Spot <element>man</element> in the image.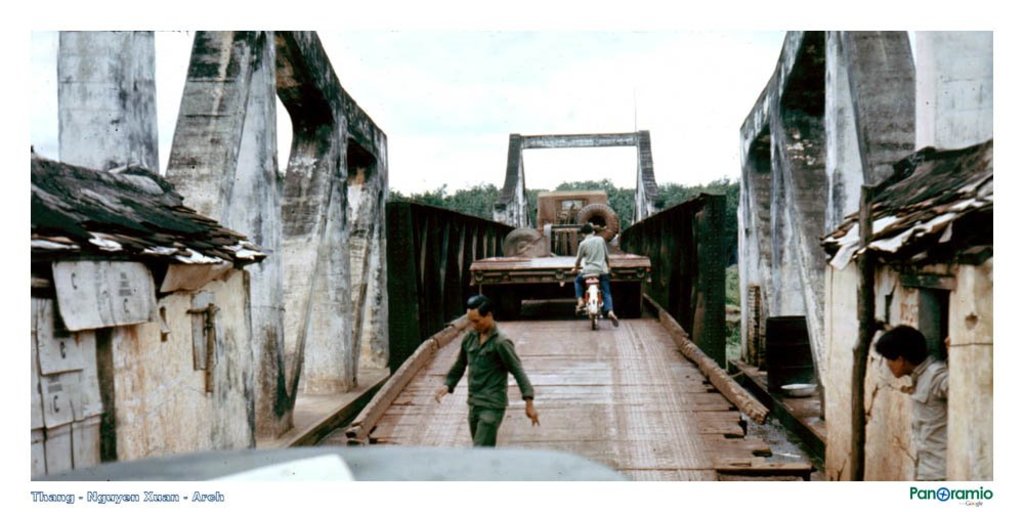
<element>man</element> found at box=[450, 288, 538, 441].
